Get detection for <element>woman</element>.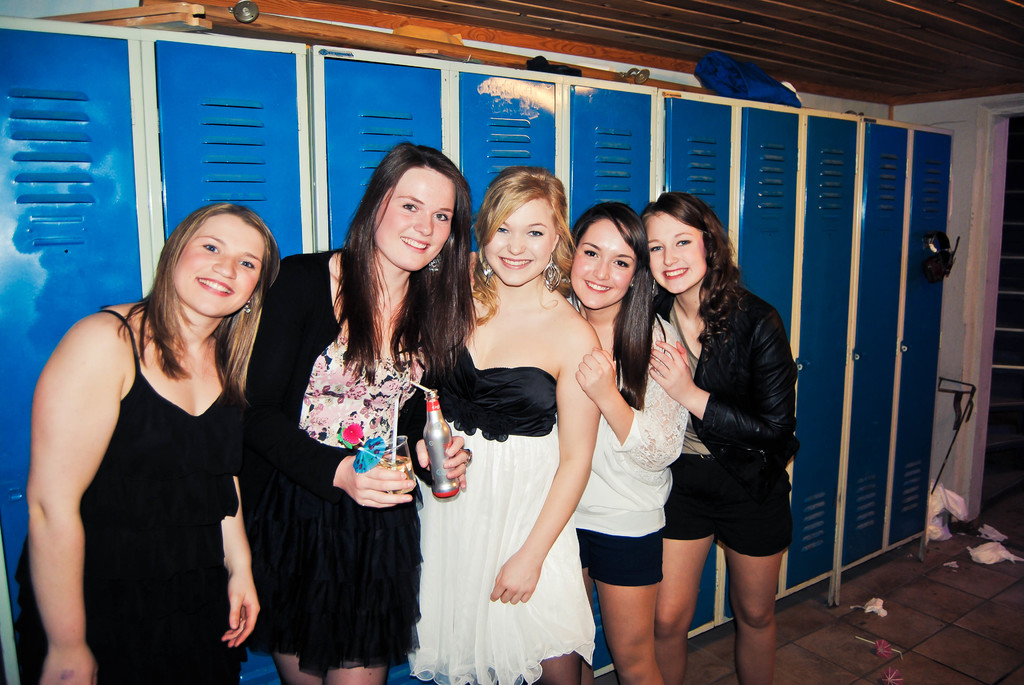
Detection: l=409, t=162, r=601, b=684.
